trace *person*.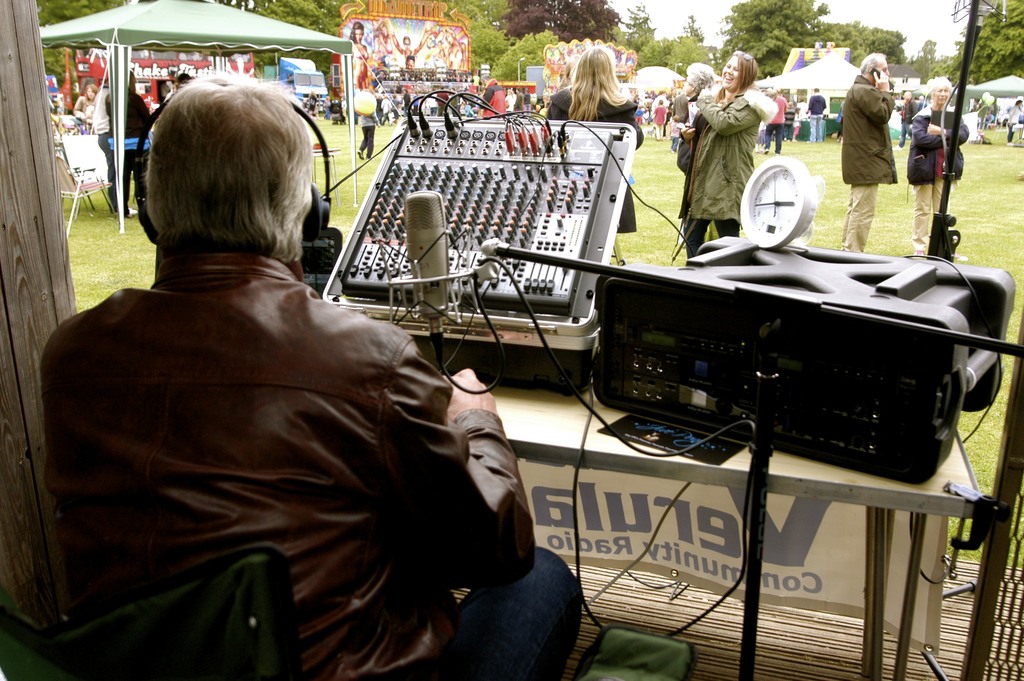
Traced to 547/45/645/231.
